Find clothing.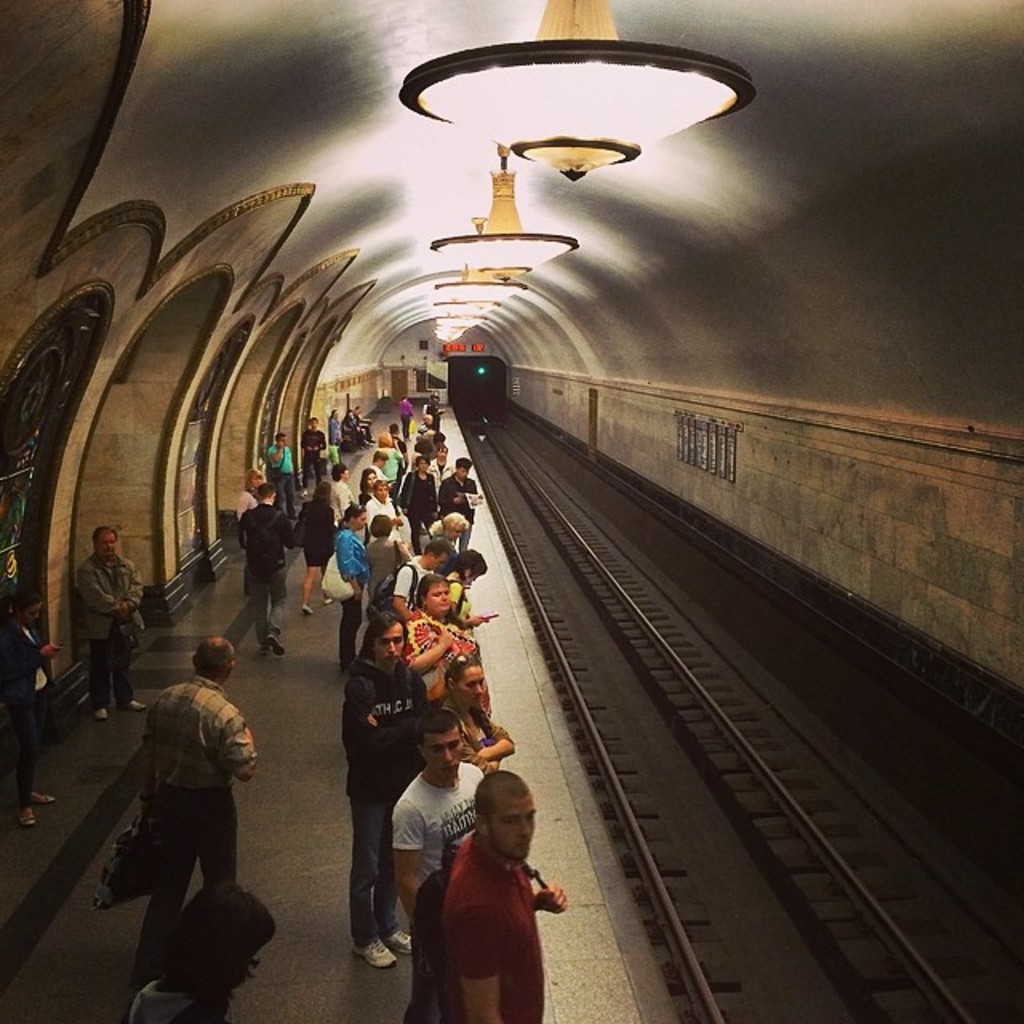
{"left": 389, "top": 560, "right": 426, "bottom": 602}.
